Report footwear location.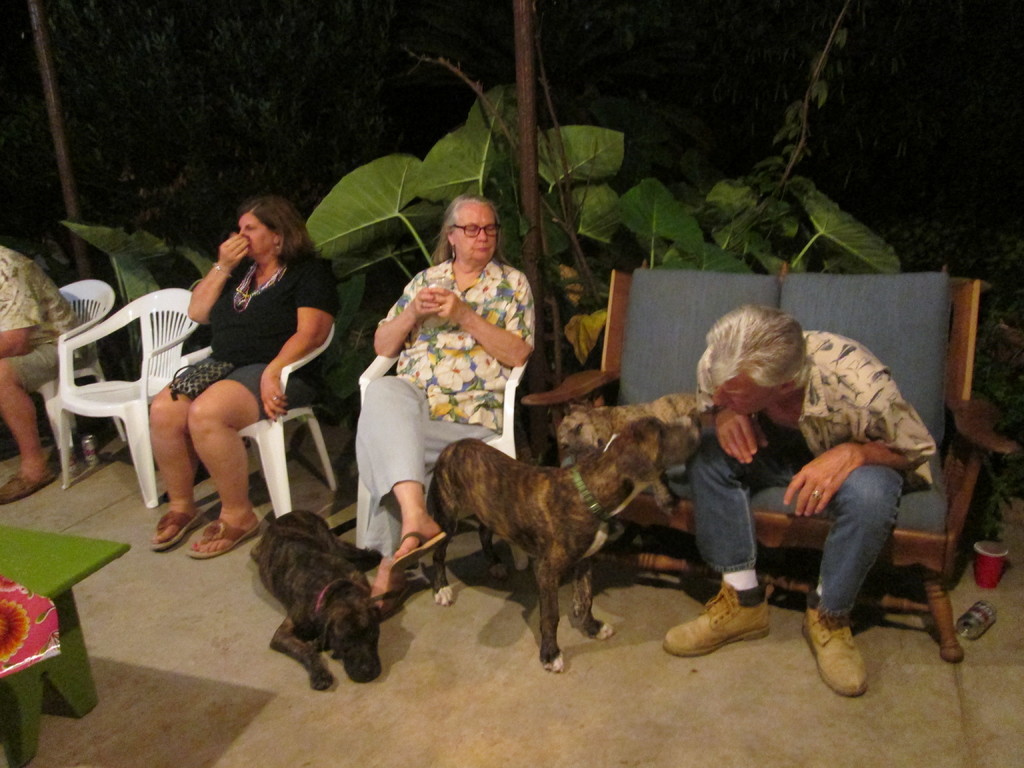
Report: <region>664, 581, 772, 659</region>.
